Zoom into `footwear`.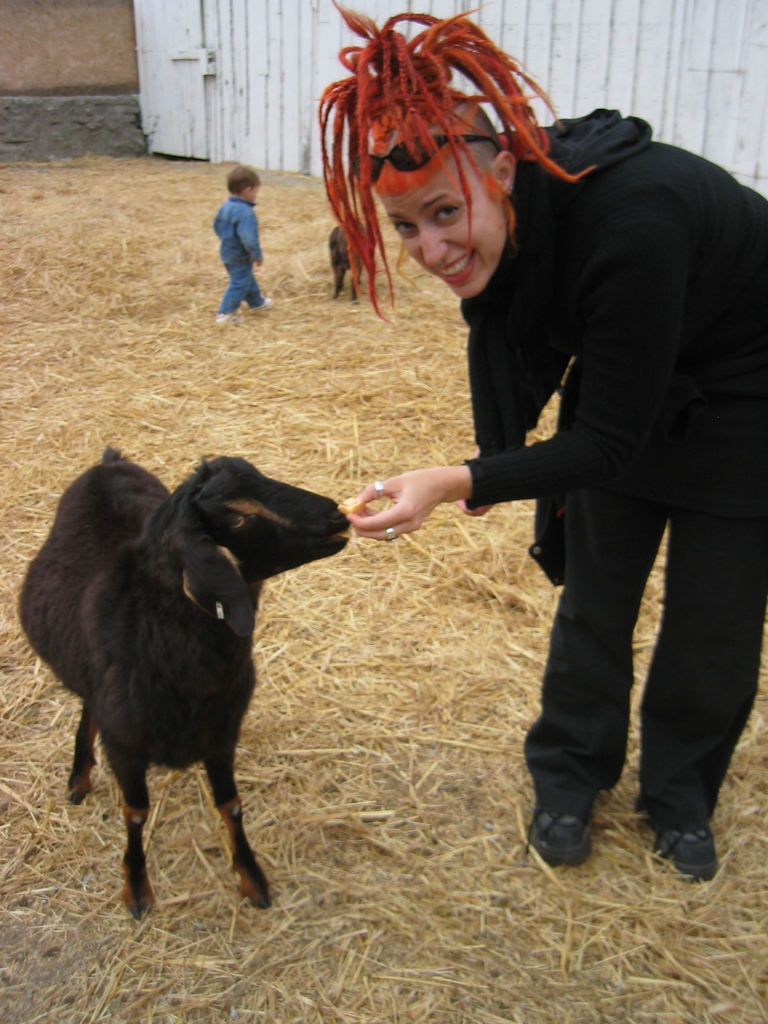
Zoom target: (536,788,618,866).
